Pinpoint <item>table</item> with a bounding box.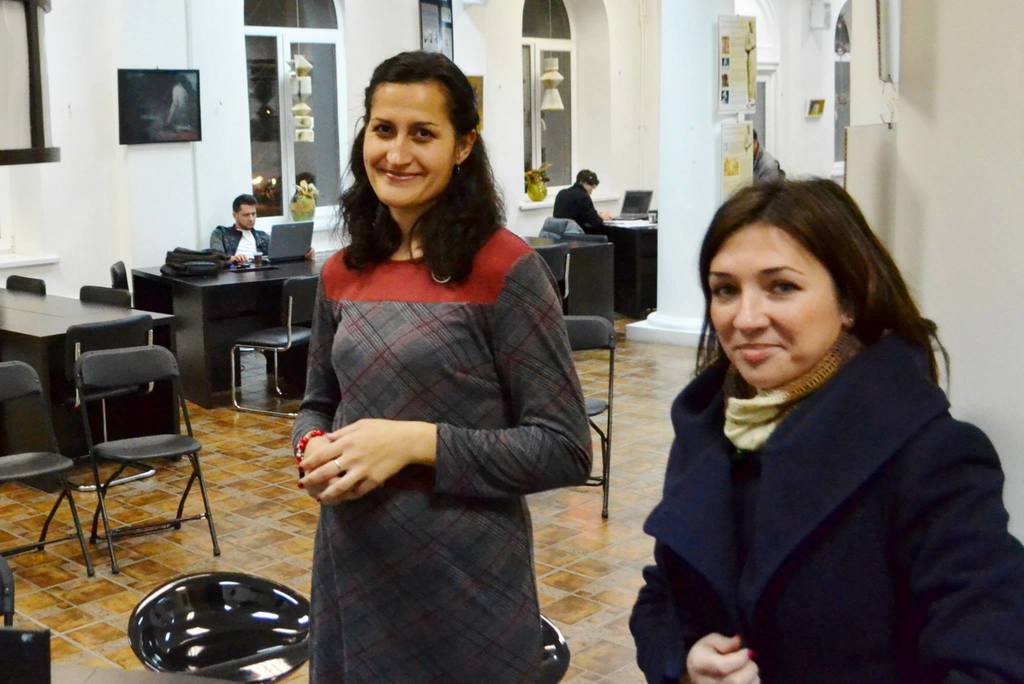
x1=0, y1=280, x2=172, y2=478.
